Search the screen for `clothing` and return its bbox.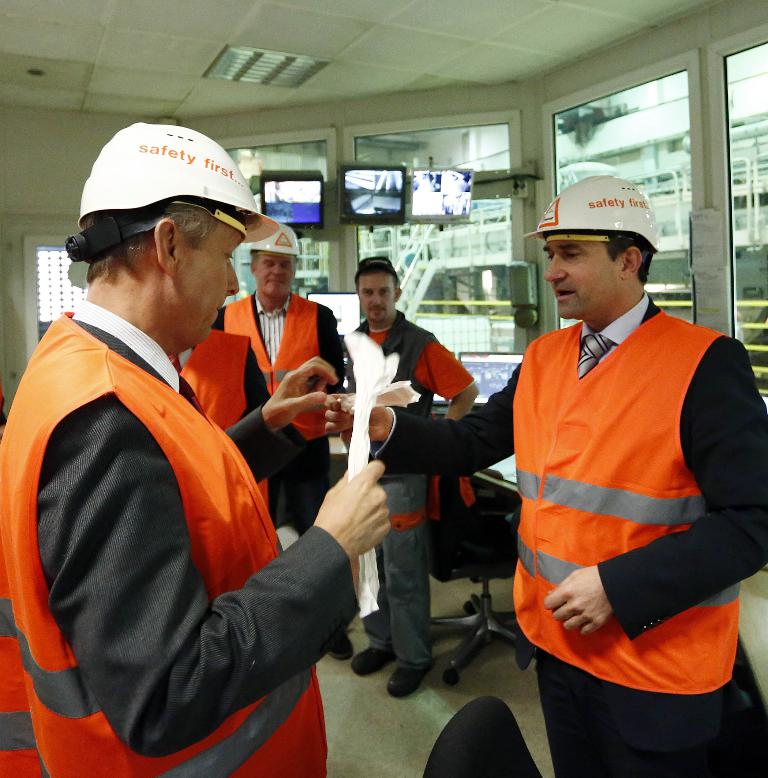
Found: <region>0, 301, 356, 777</region>.
